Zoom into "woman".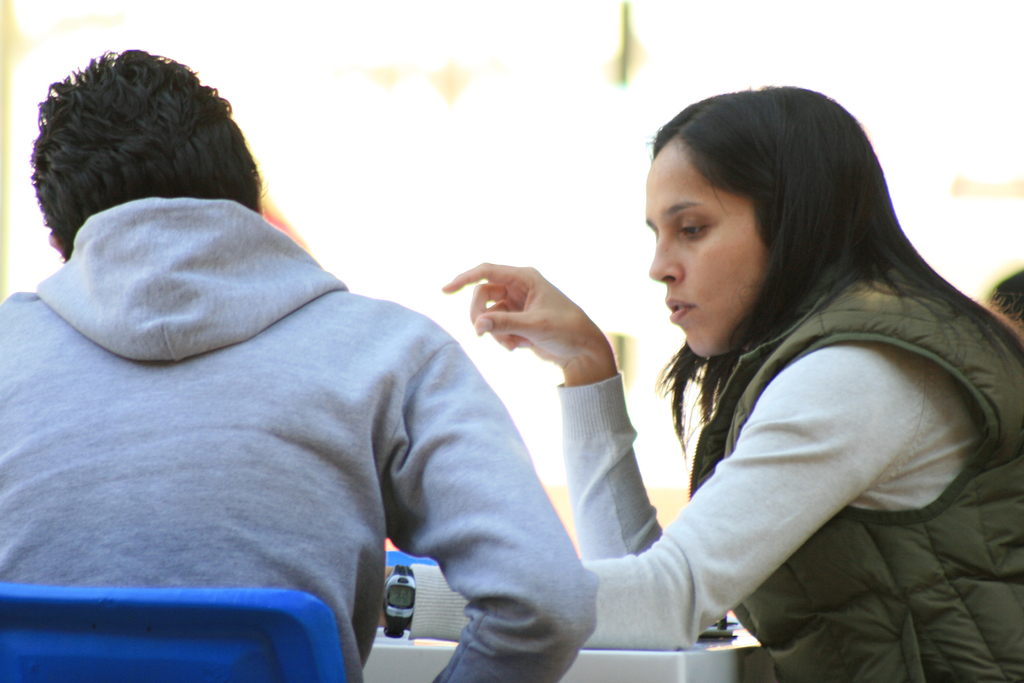
Zoom target: (362, 79, 1023, 682).
